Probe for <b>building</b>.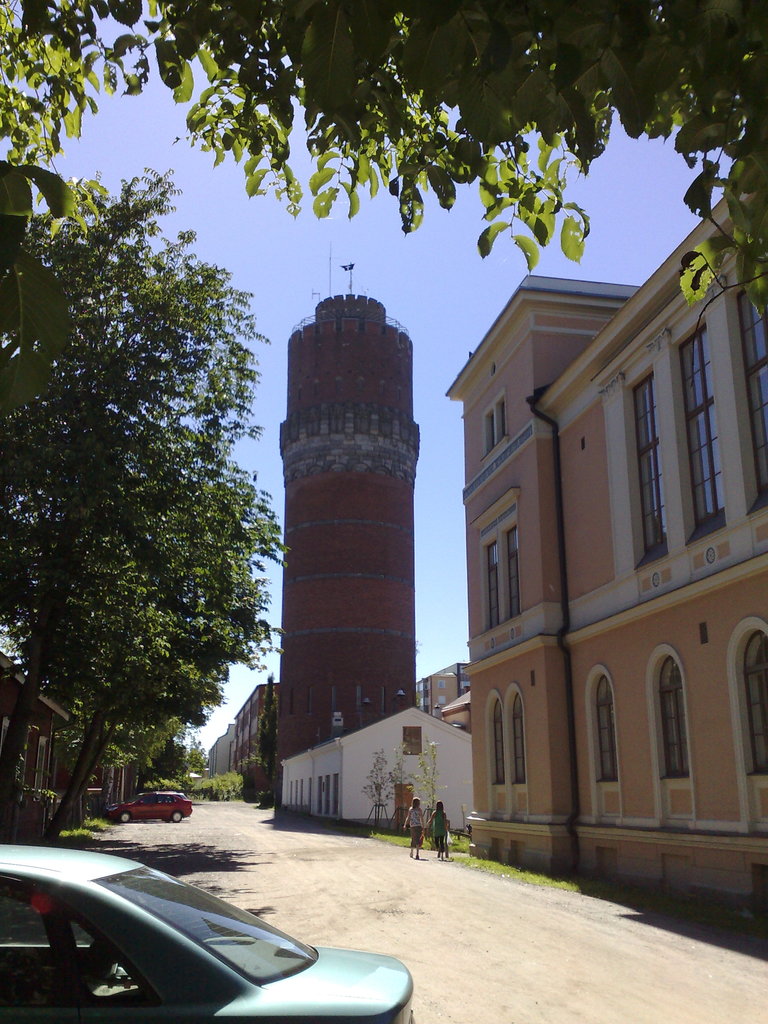
Probe result: {"left": 417, "top": 661, "right": 471, "bottom": 717}.
